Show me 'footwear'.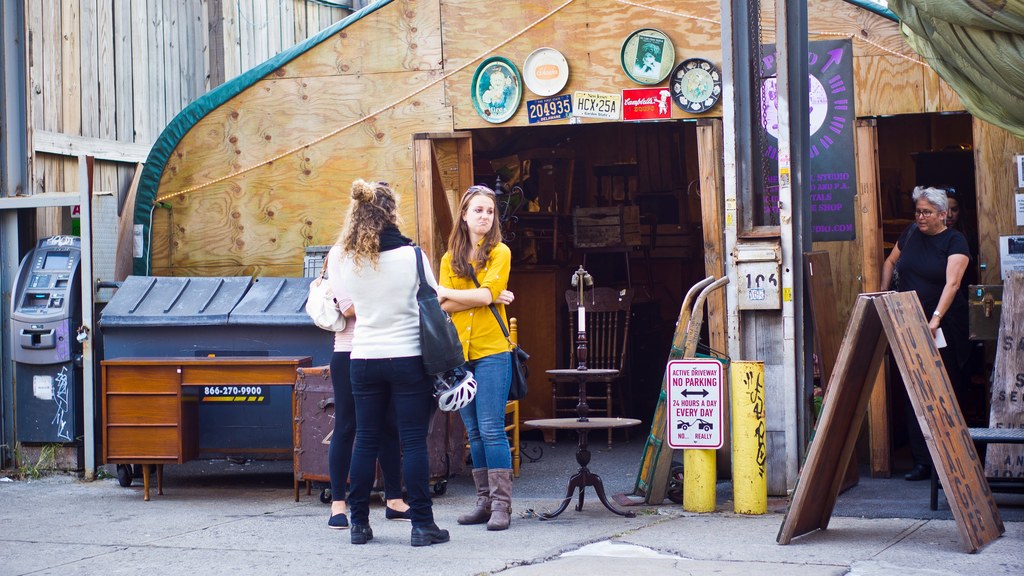
'footwear' is here: (458,469,488,525).
